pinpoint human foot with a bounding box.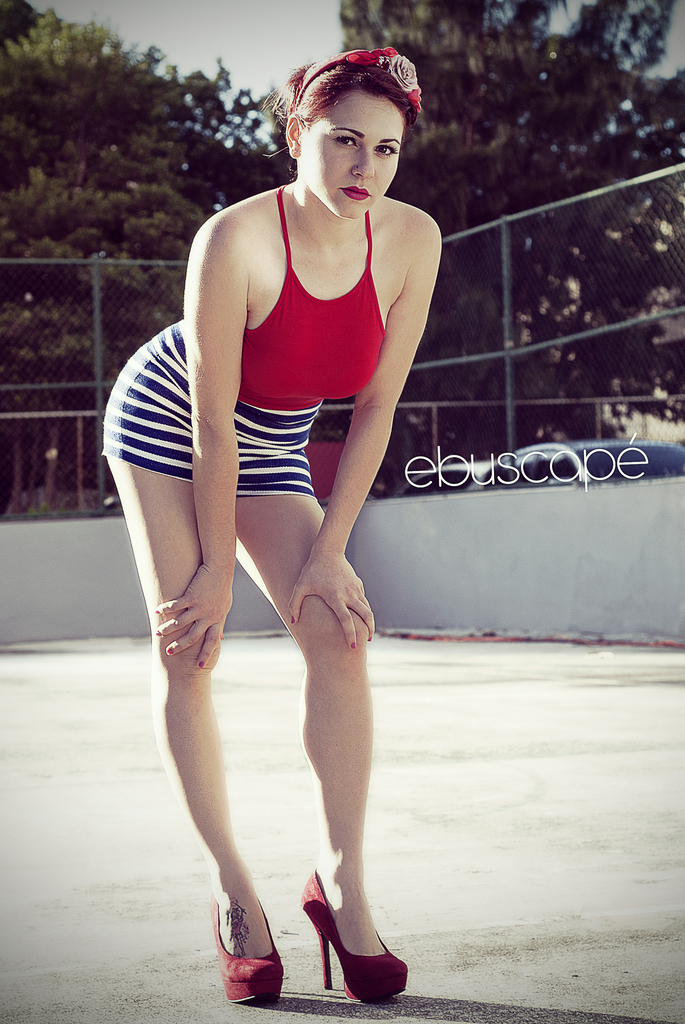
BBox(218, 905, 287, 1005).
